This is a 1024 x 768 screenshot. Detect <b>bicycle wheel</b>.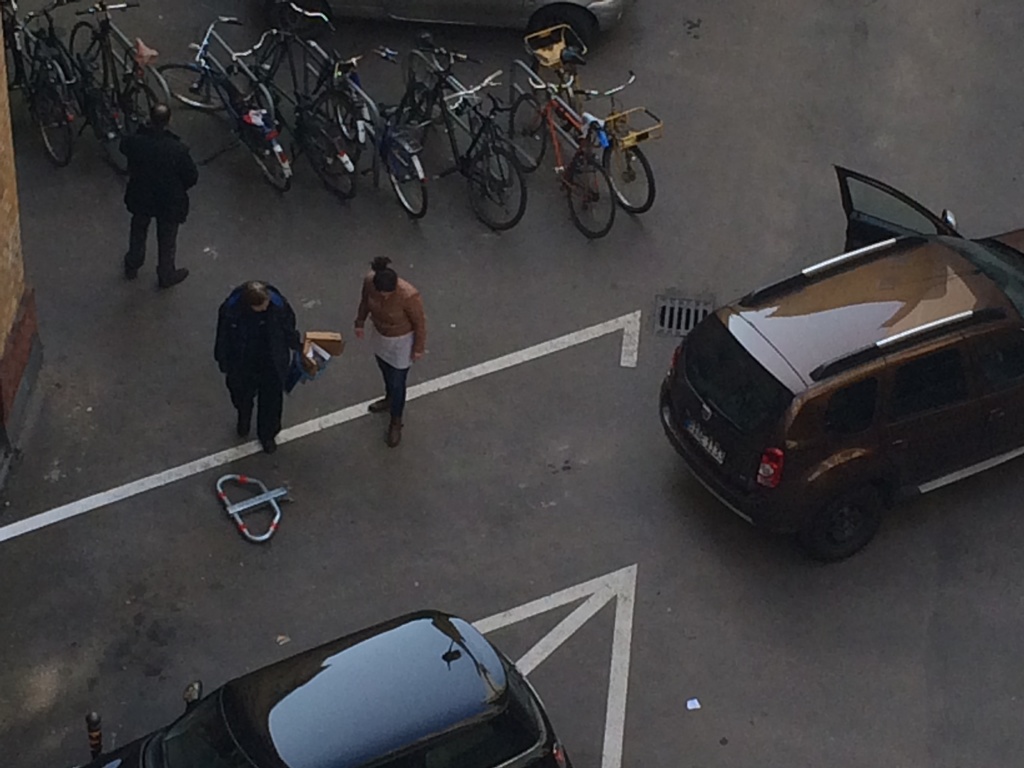
{"x1": 563, "y1": 150, "x2": 614, "y2": 243}.
